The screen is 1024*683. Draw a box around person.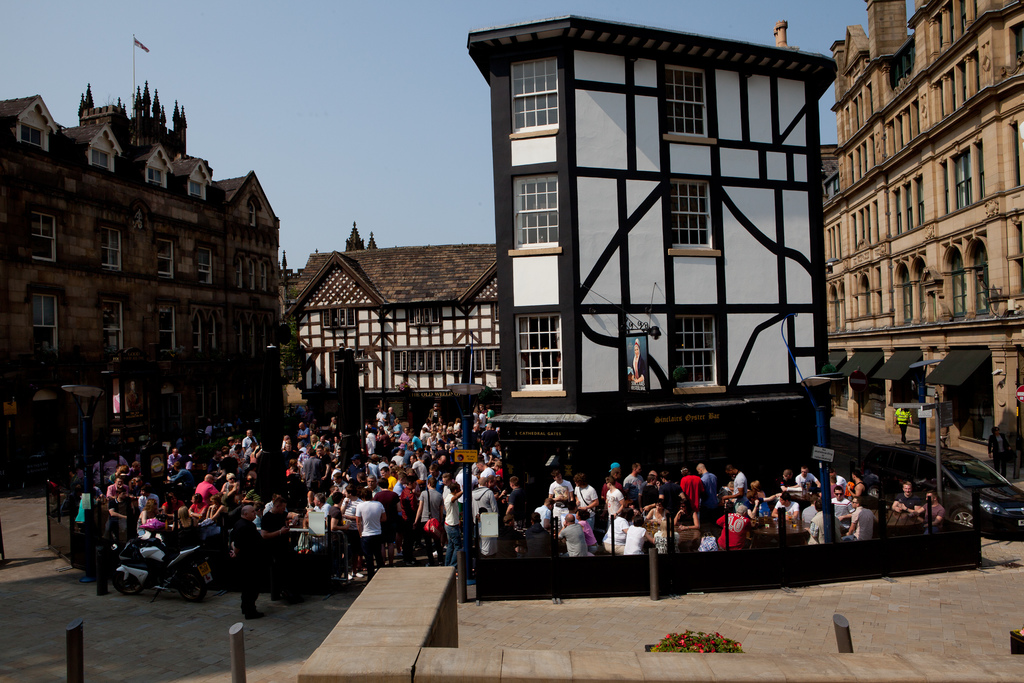
621 337 650 391.
